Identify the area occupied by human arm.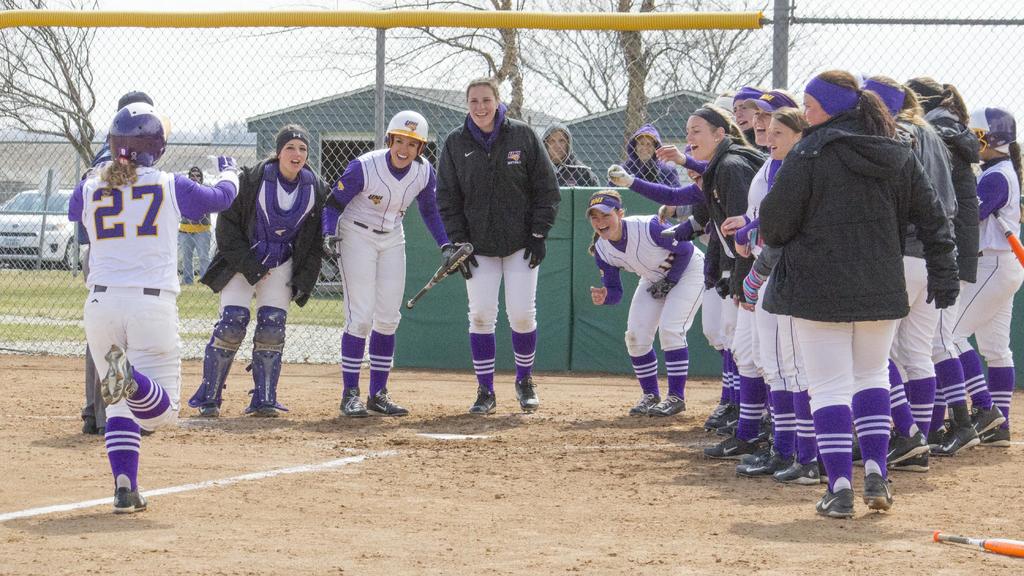
Area: select_region(656, 210, 695, 291).
